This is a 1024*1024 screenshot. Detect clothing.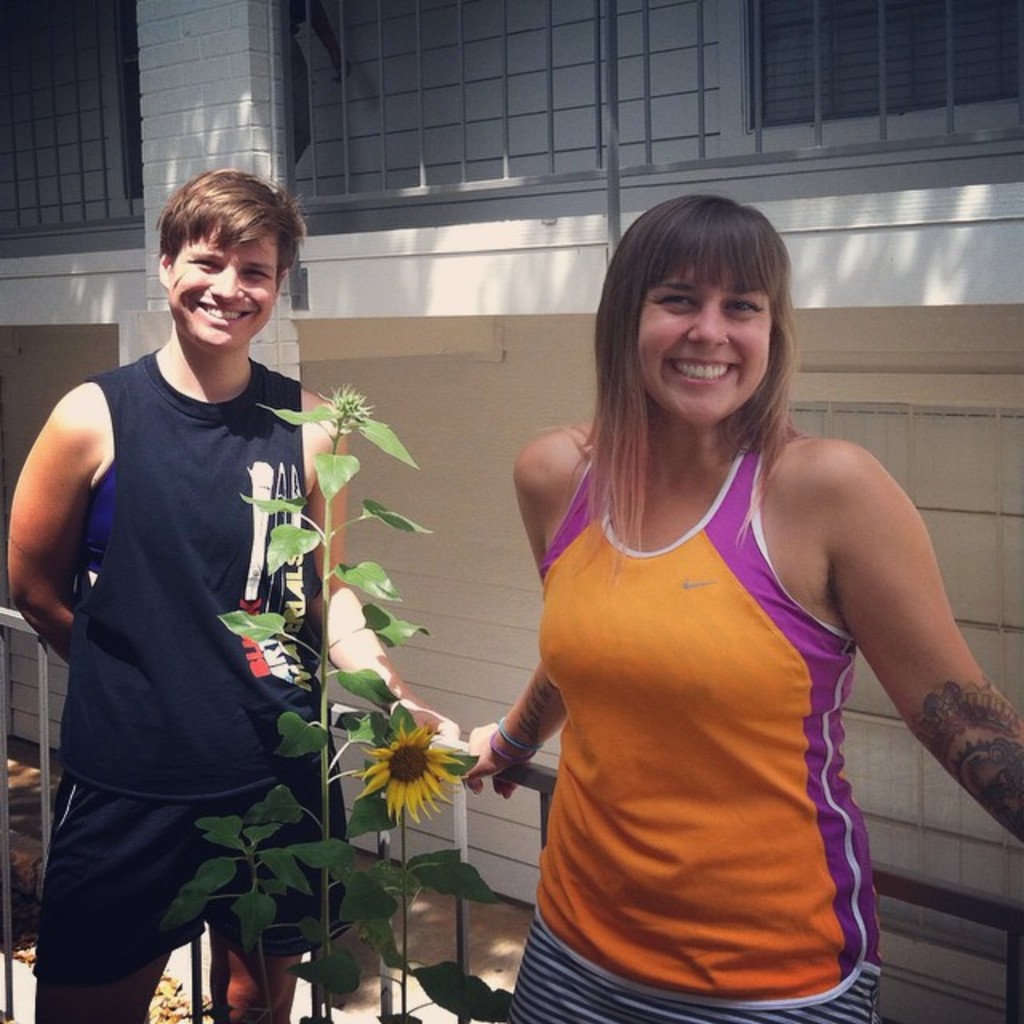
box(510, 920, 886, 1022).
